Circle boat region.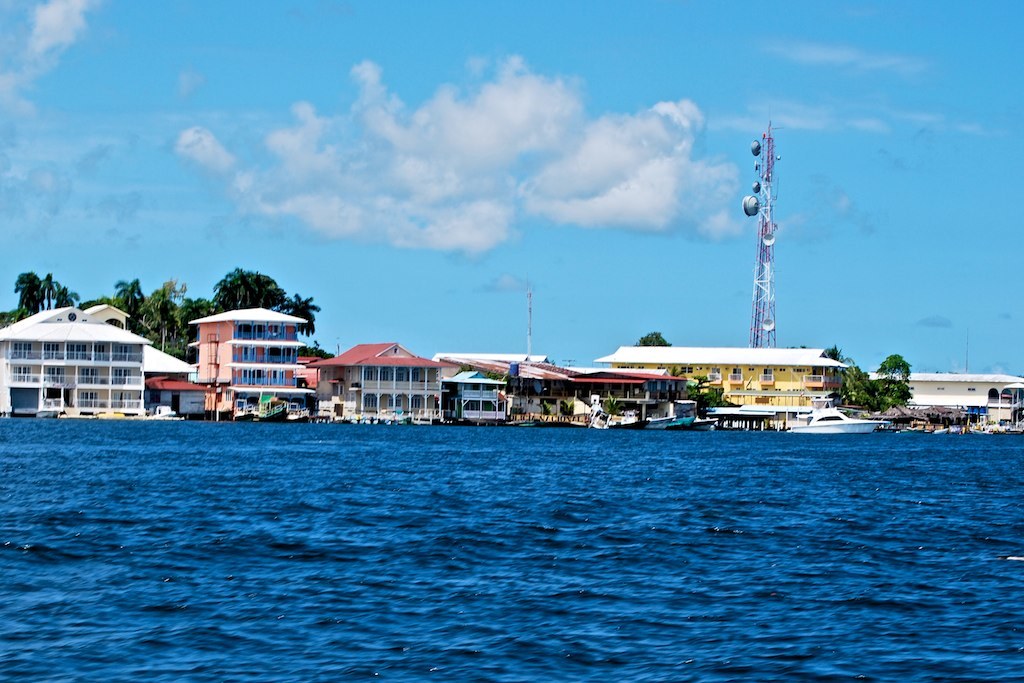
Region: (x1=687, y1=414, x2=722, y2=433).
